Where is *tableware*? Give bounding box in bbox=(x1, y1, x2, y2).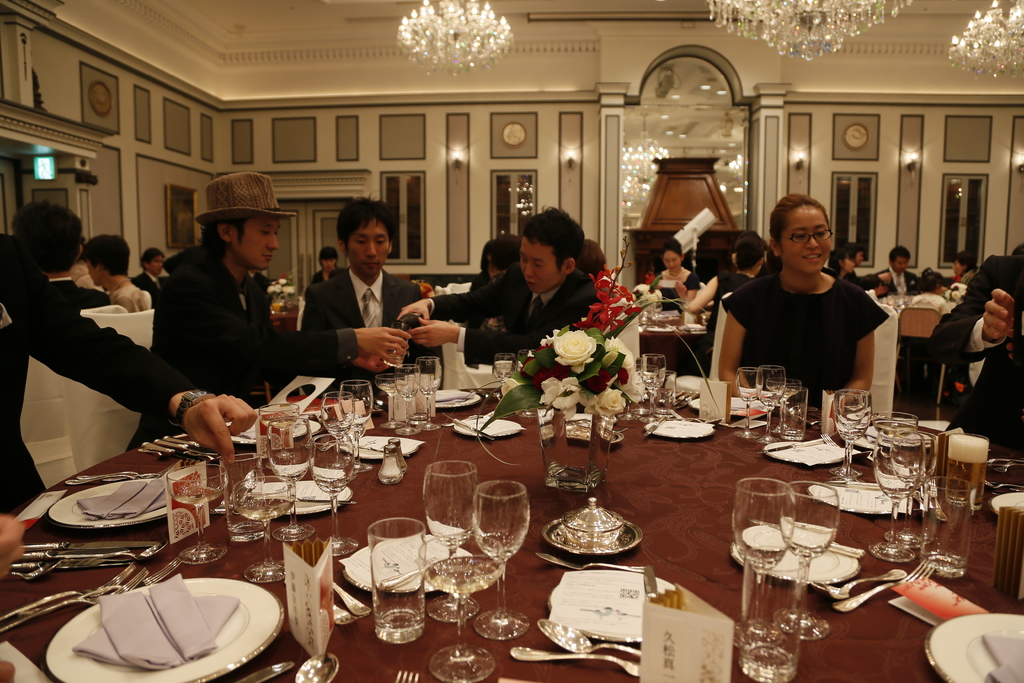
bbox=(760, 436, 825, 456).
